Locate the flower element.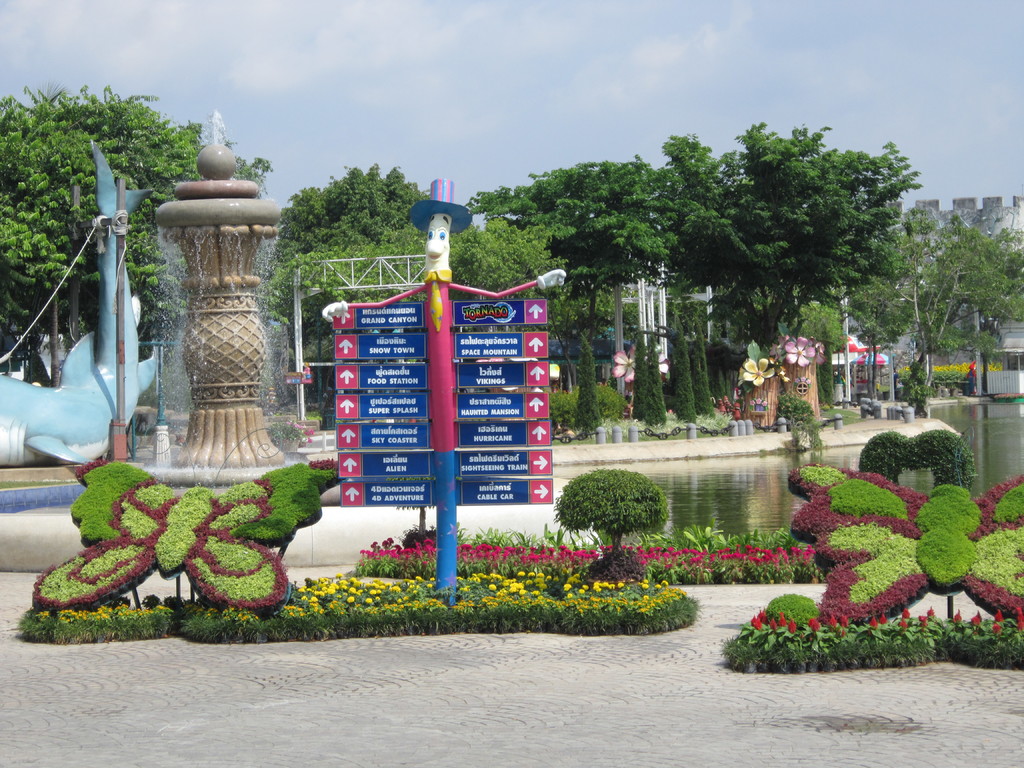
Element bbox: [755,397,762,403].
